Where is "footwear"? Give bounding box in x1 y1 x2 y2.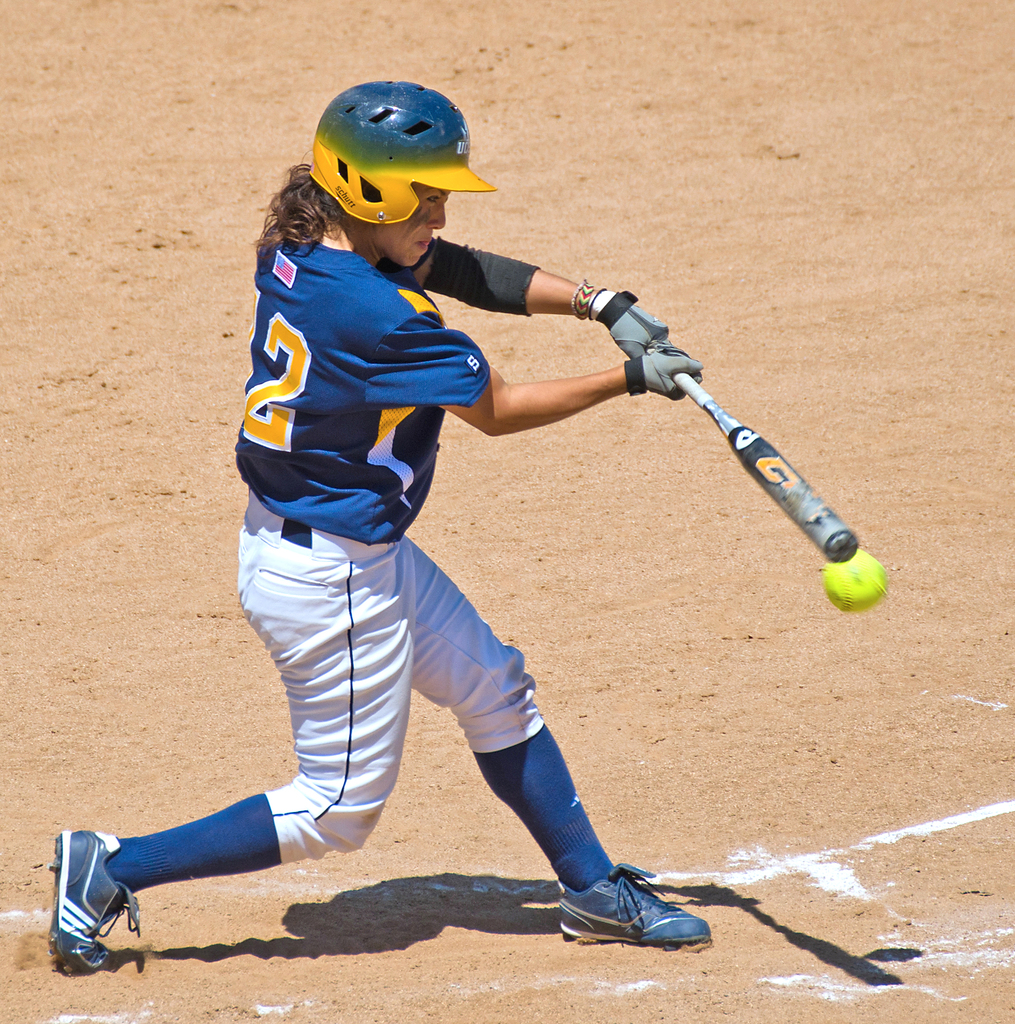
47 823 145 968.
